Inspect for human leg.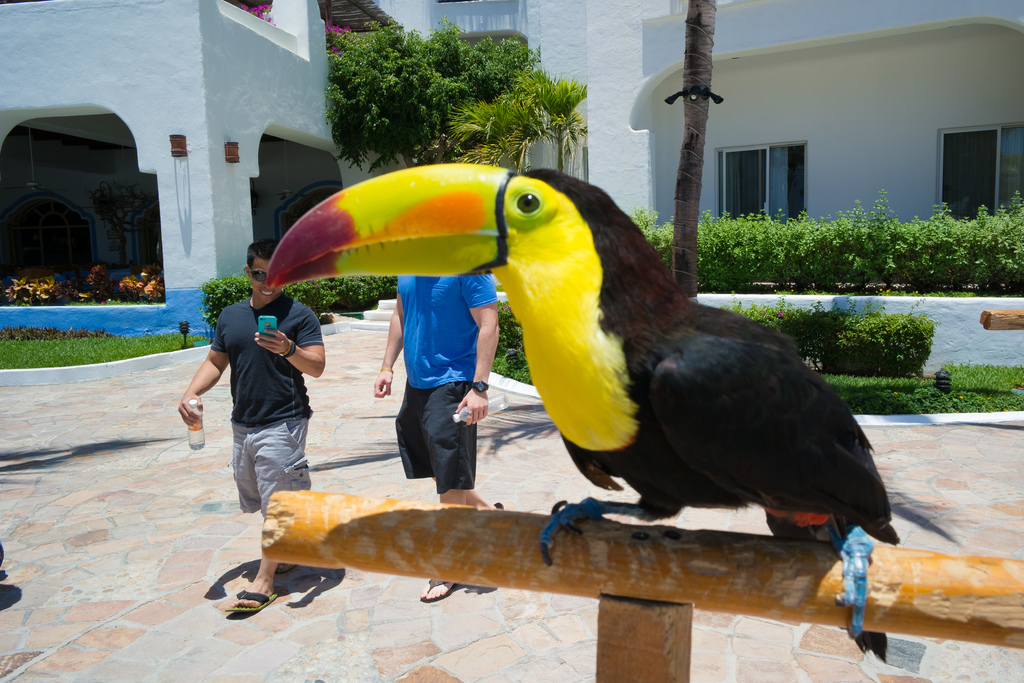
Inspection: bbox=(391, 383, 492, 603).
